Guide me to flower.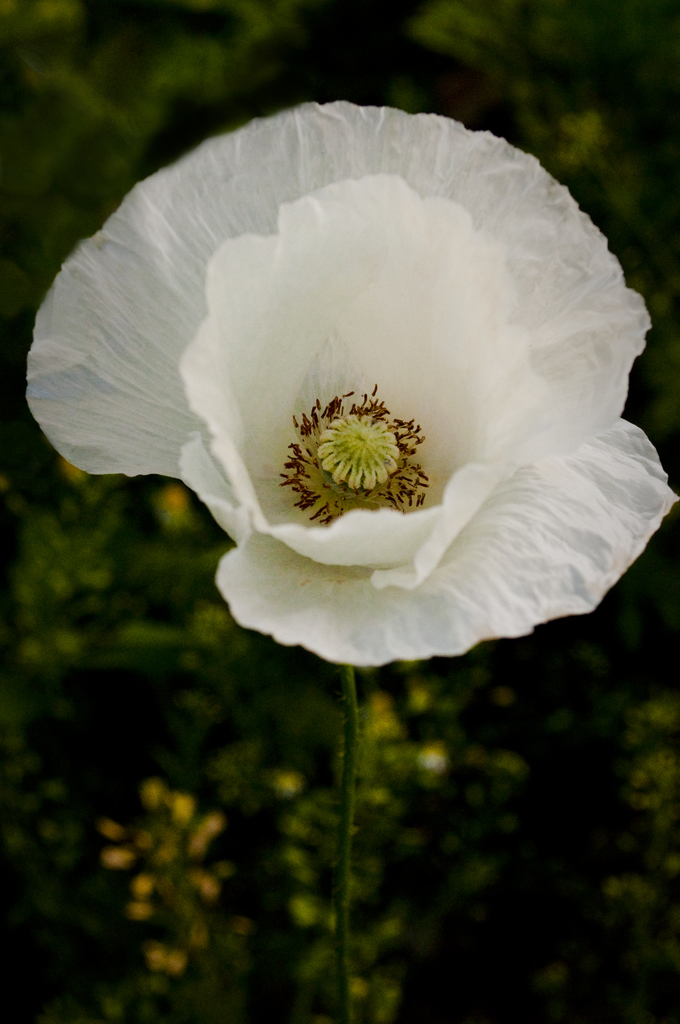
Guidance: box=[20, 102, 679, 679].
